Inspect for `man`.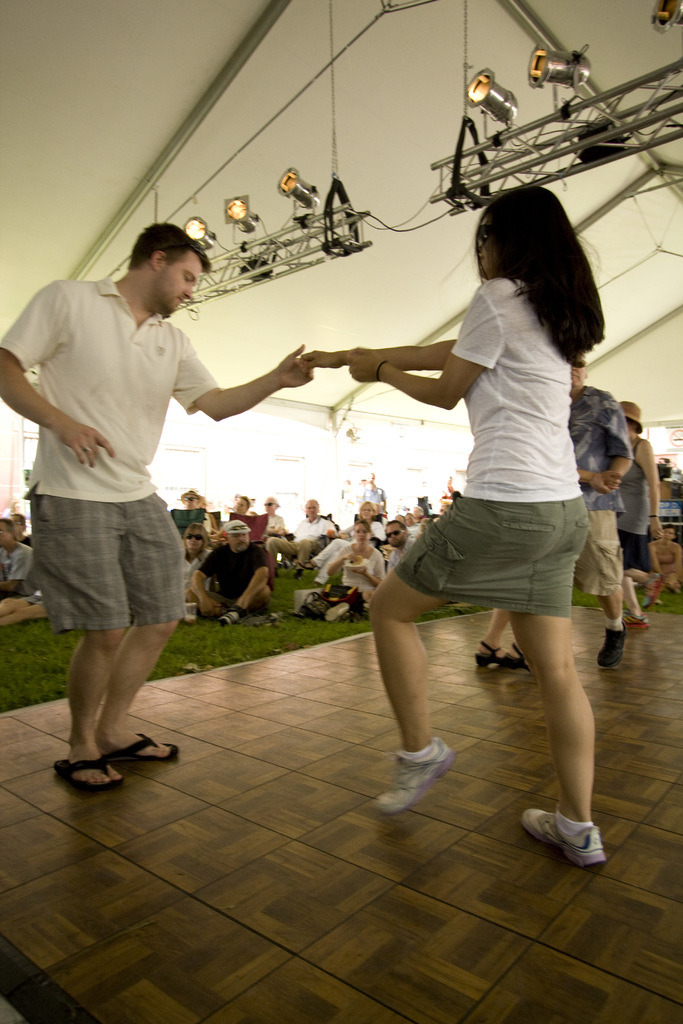
Inspection: locate(0, 515, 36, 593).
